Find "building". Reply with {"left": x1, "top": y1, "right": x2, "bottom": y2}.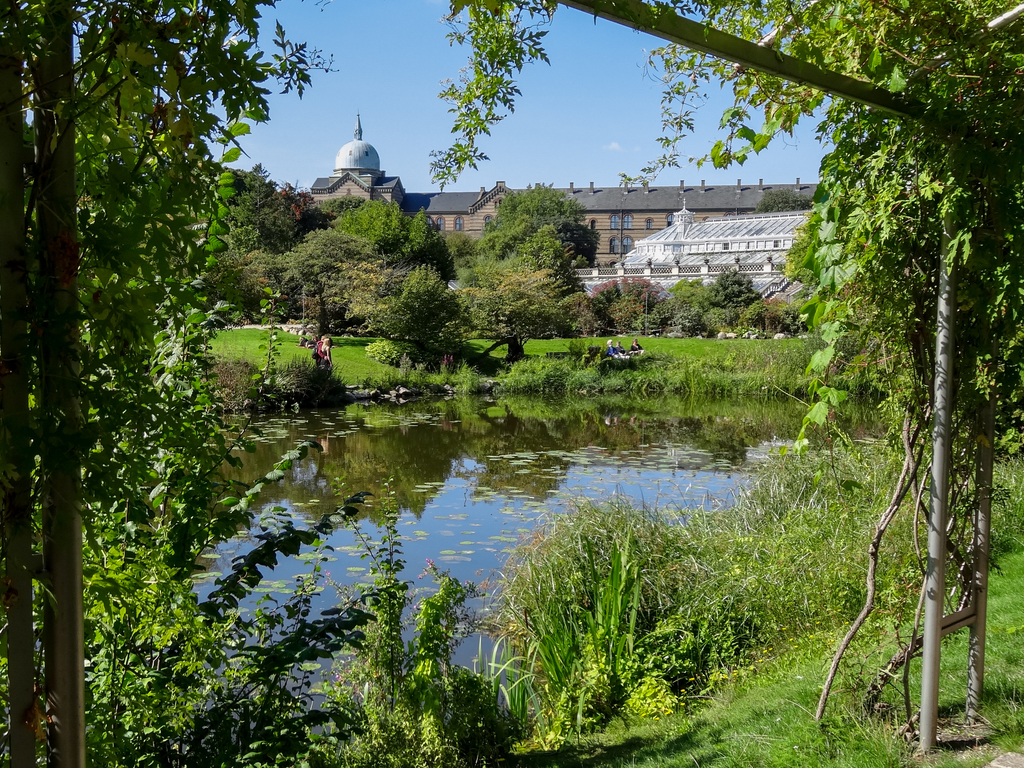
{"left": 316, "top": 108, "right": 818, "bottom": 265}.
